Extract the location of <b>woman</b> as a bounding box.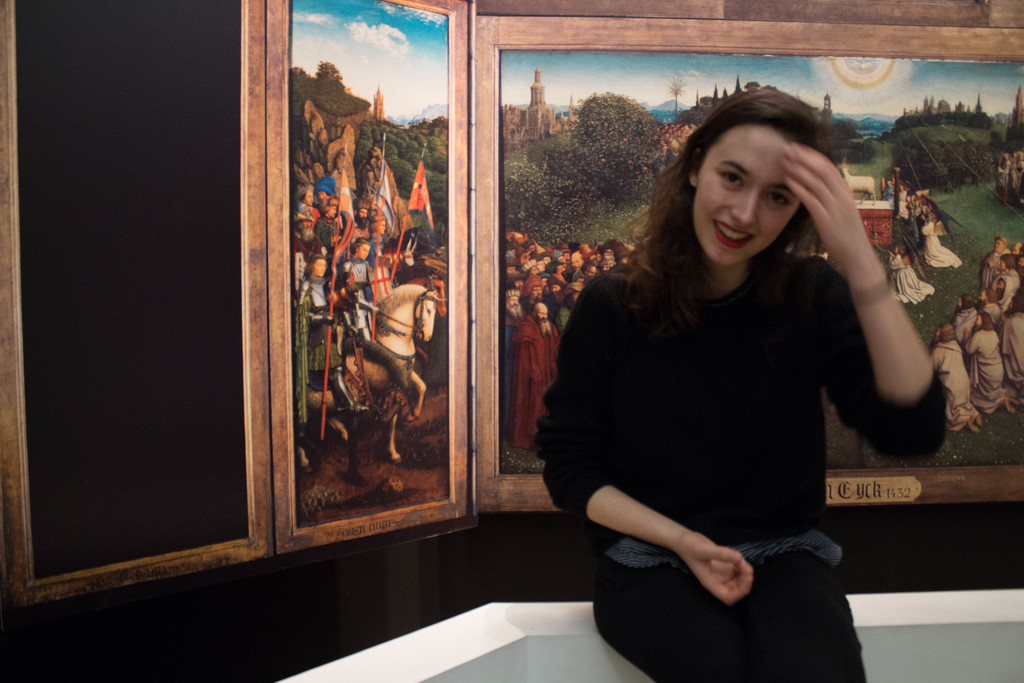
527,88,927,673.
